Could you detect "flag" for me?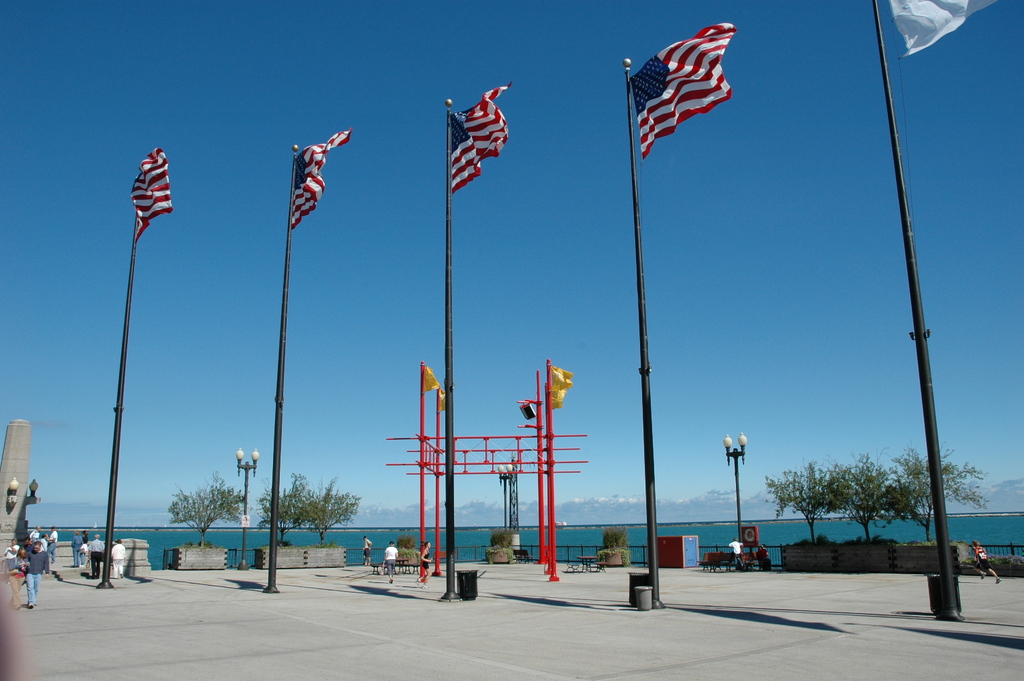
Detection result: <region>549, 358, 571, 384</region>.
